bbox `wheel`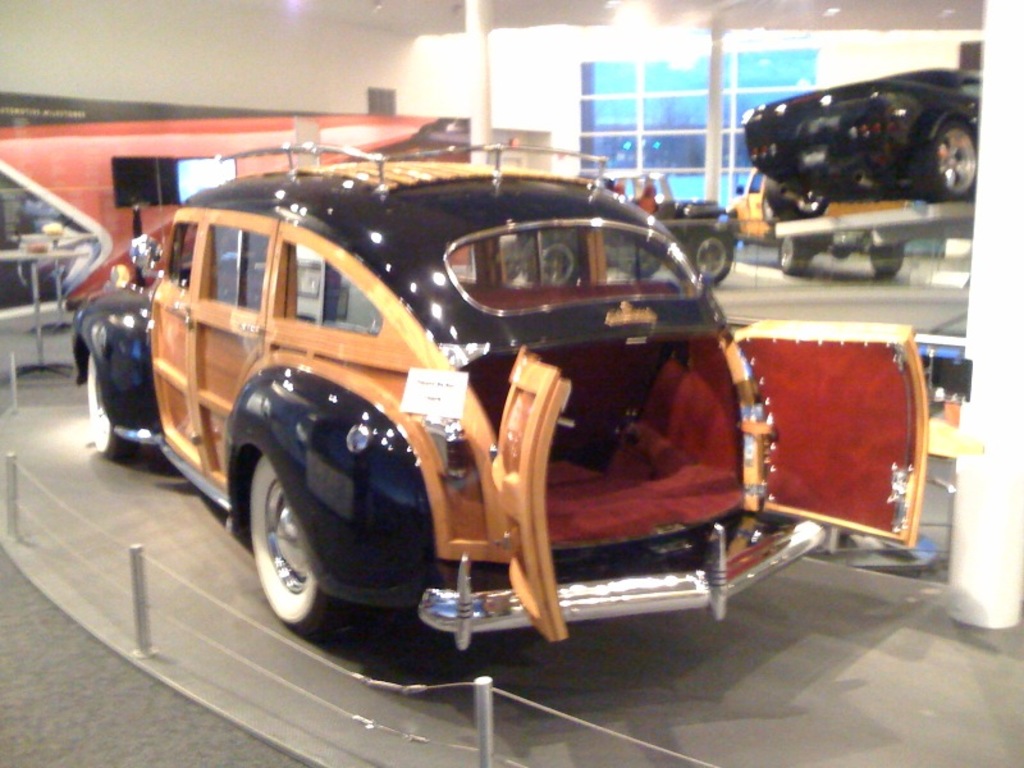
{"left": 778, "top": 236, "right": 805, "bottom": 271}
